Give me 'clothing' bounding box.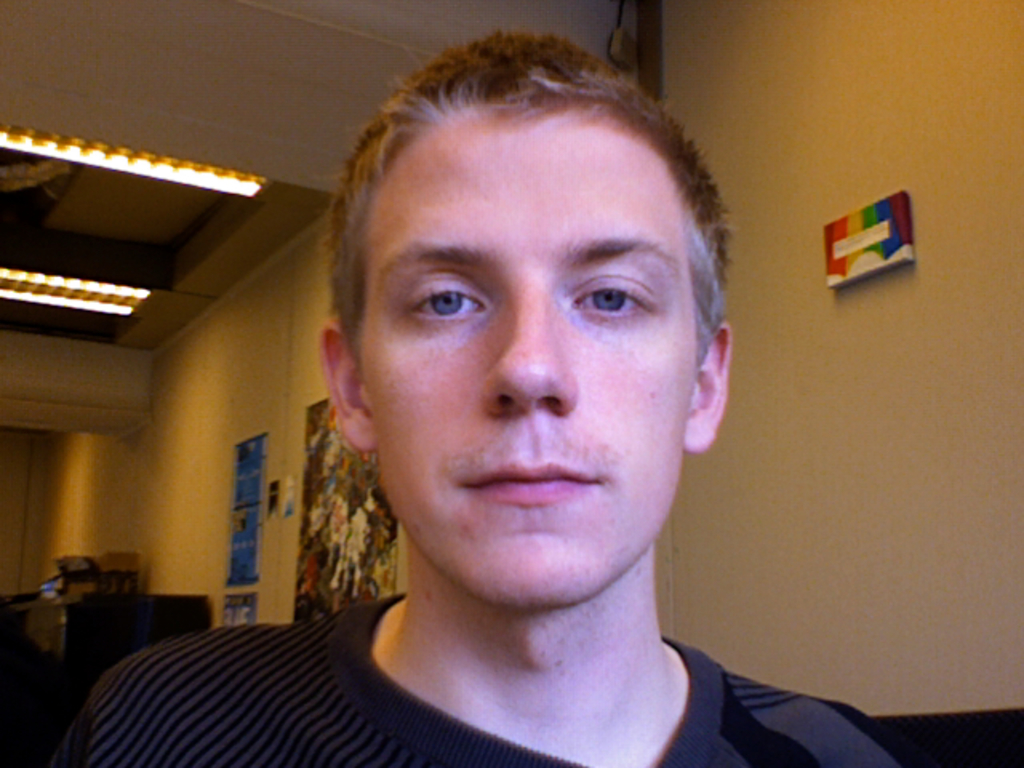
crop(51, 590, 942, 766).
